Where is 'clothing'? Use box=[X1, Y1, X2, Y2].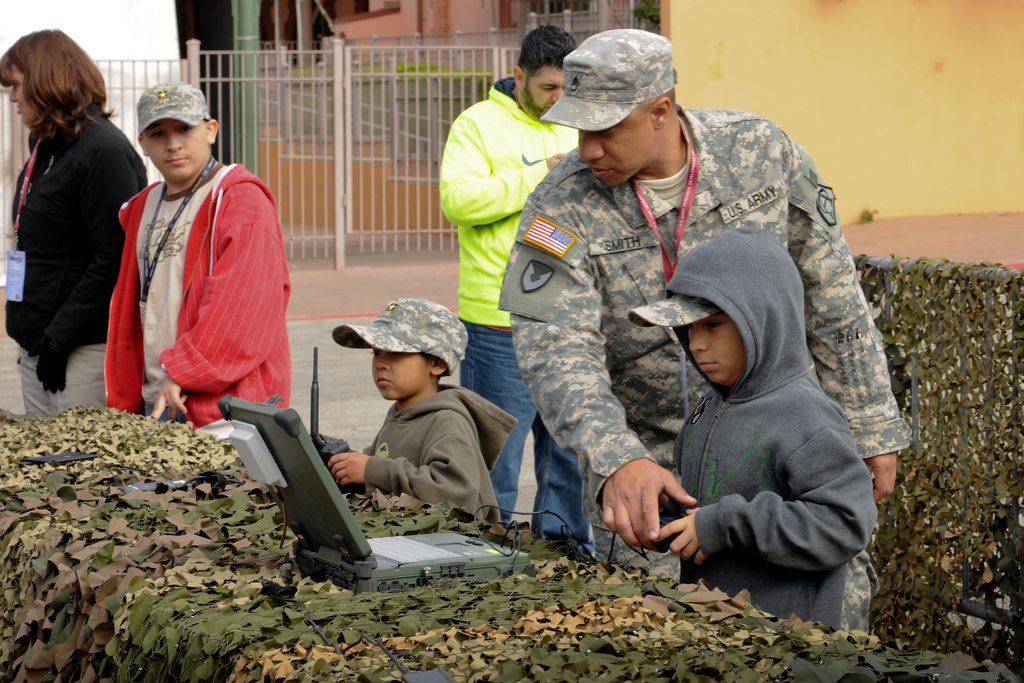
box=[590, 529, 880, 624].
